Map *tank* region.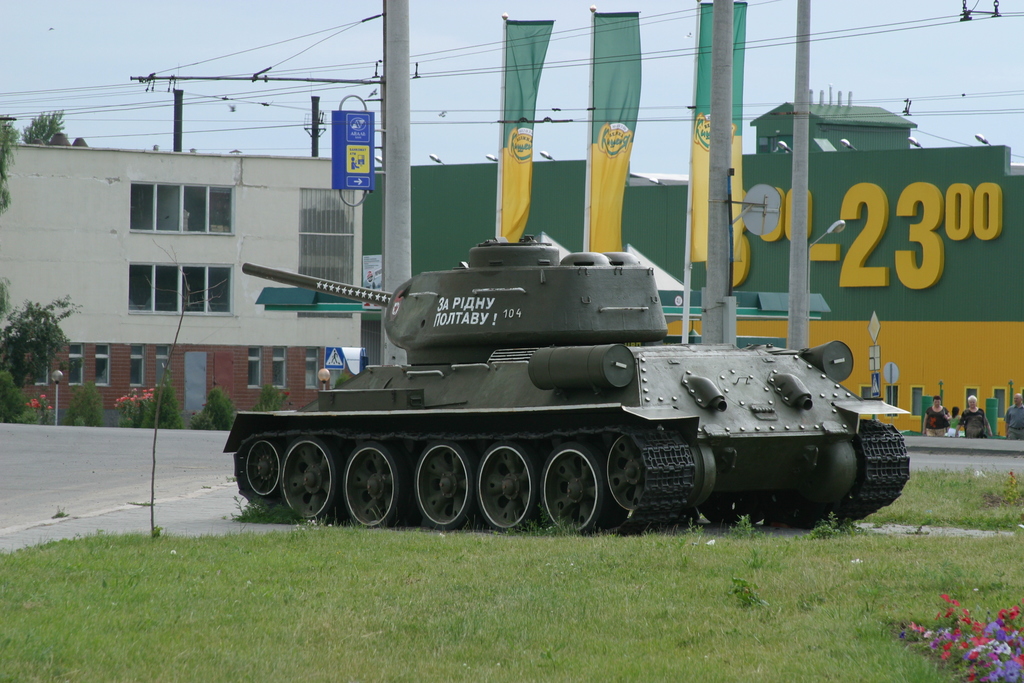
Mapped to bbox(223, 230, 912, 534).
